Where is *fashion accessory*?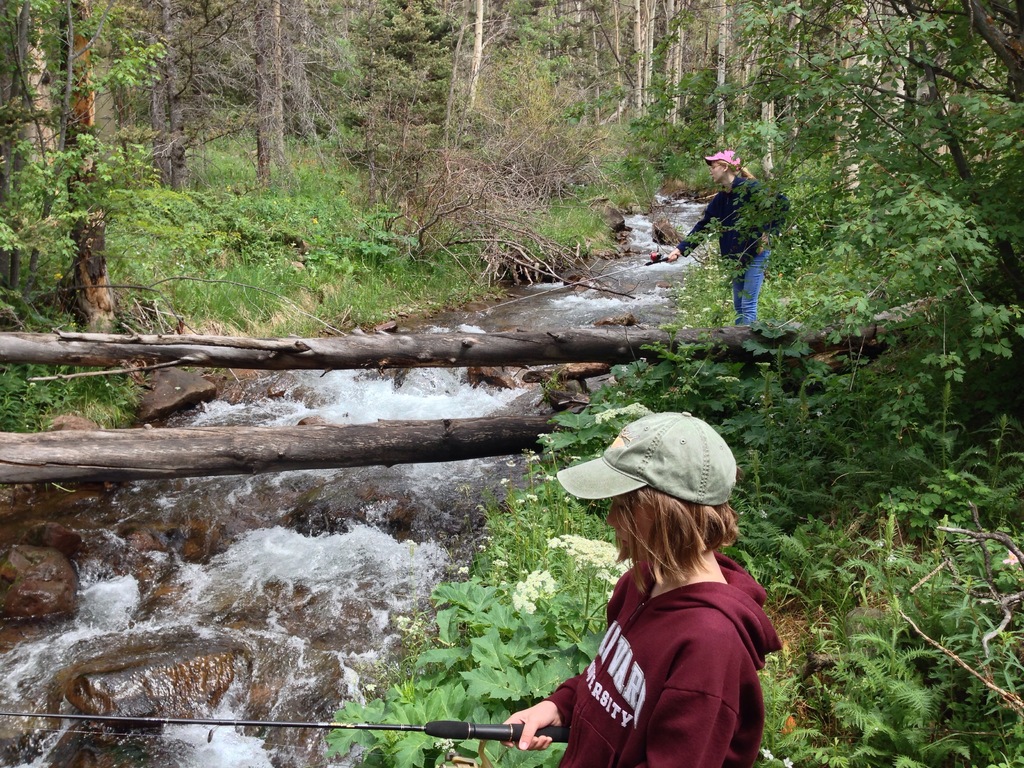
(704, 146, 741, 170).
